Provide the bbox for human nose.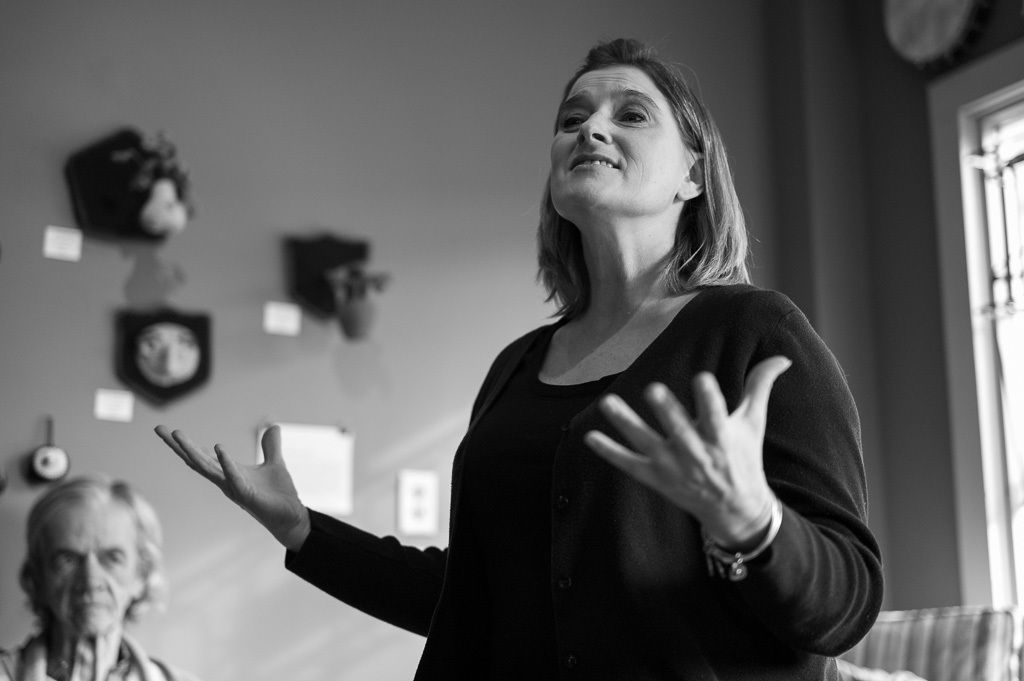
x1=74, y1=556, x2=106, y2=597.
